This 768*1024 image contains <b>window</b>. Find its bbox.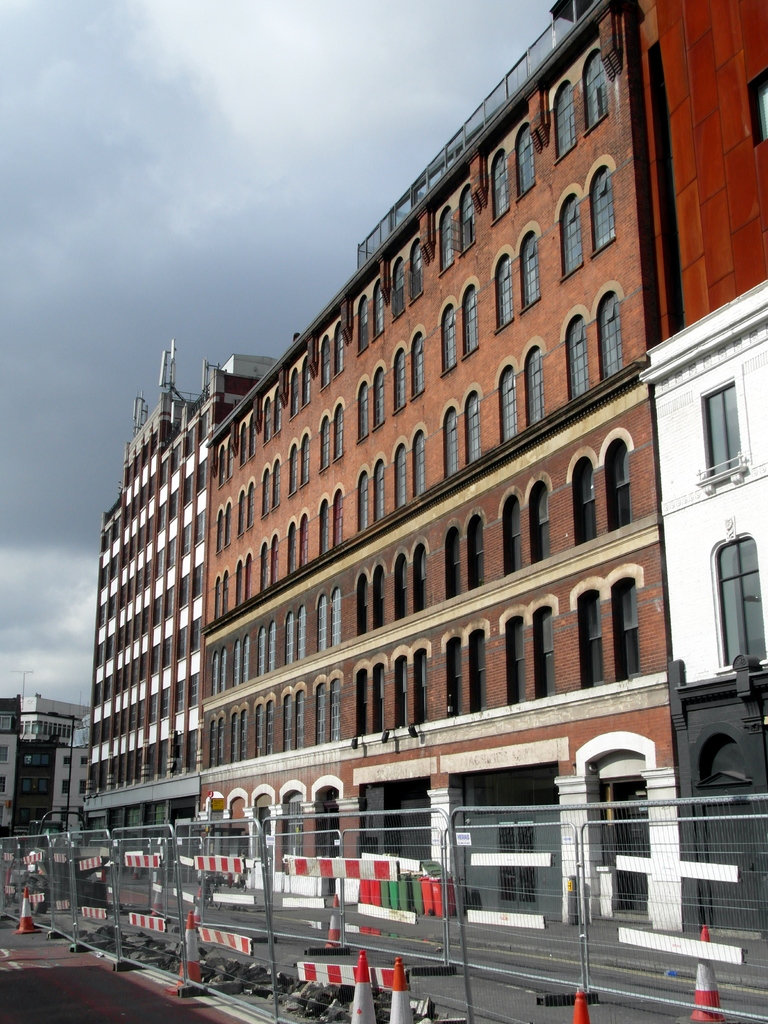
rect(559, 82, 578, 159).
